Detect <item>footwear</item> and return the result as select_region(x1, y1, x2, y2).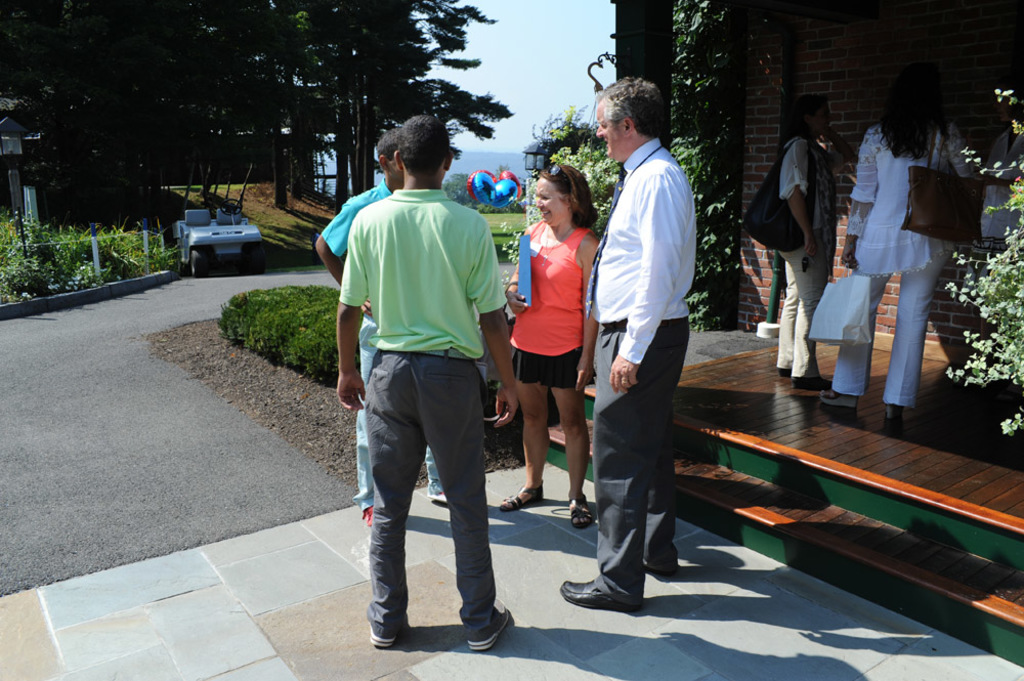
select_region(817, 390, 855, 413).
